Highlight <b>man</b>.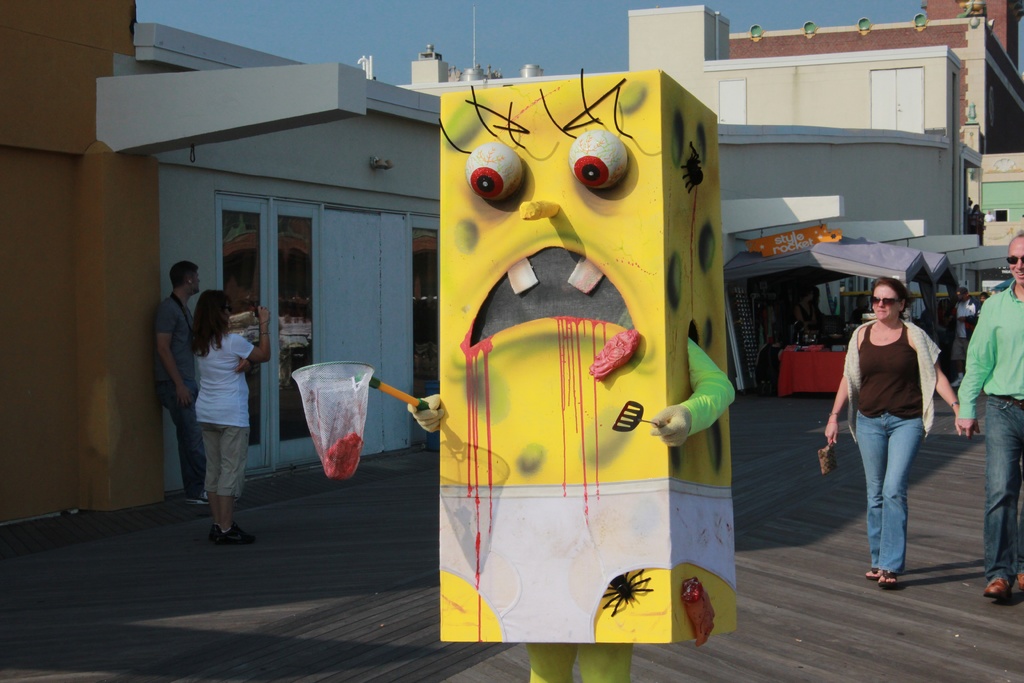
Highlighted region: bbox=[954, 233, 1023, 598].
